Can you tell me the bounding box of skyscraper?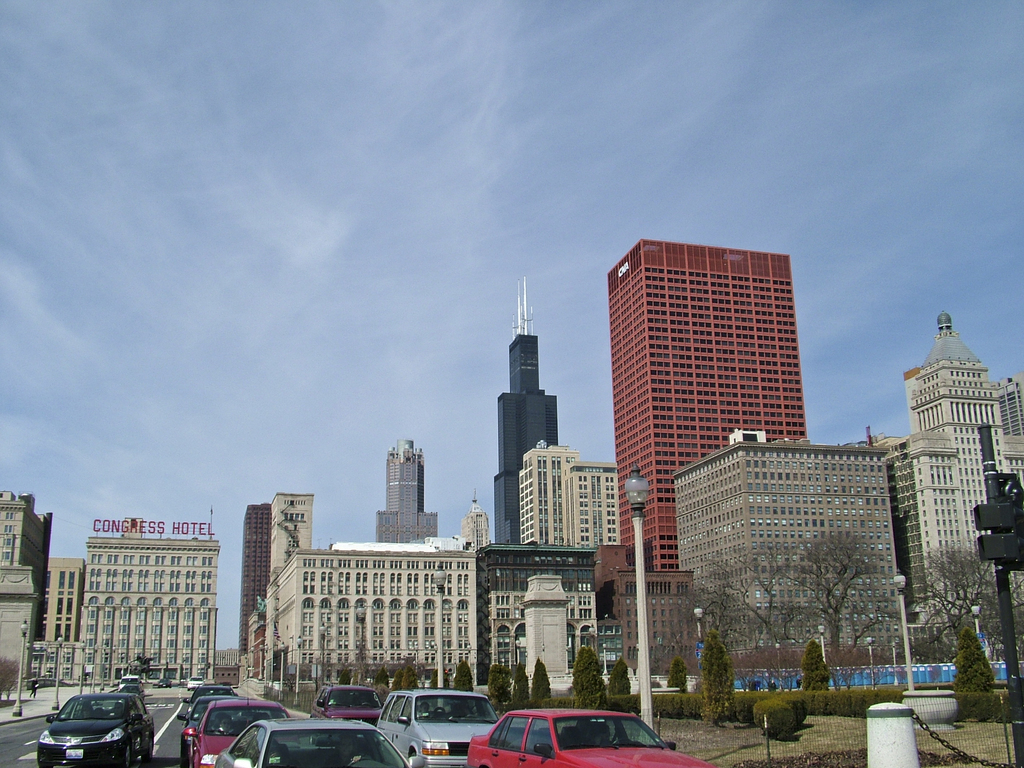
select_region(520, 441, 632, 548).
